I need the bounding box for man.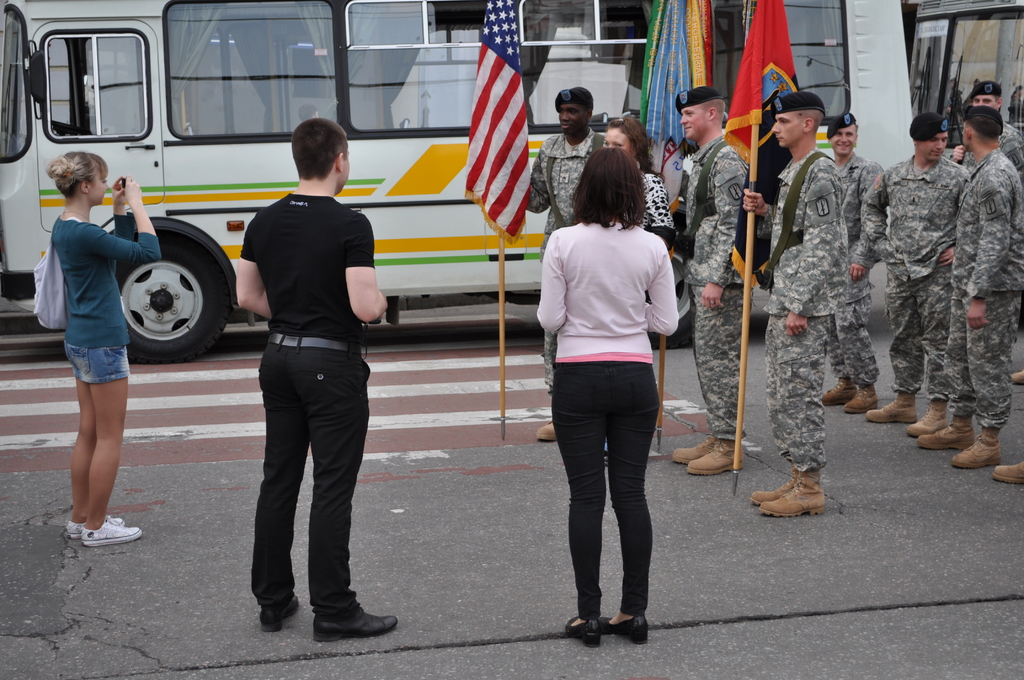
Here it is: box(671, 83, 750, 480).
